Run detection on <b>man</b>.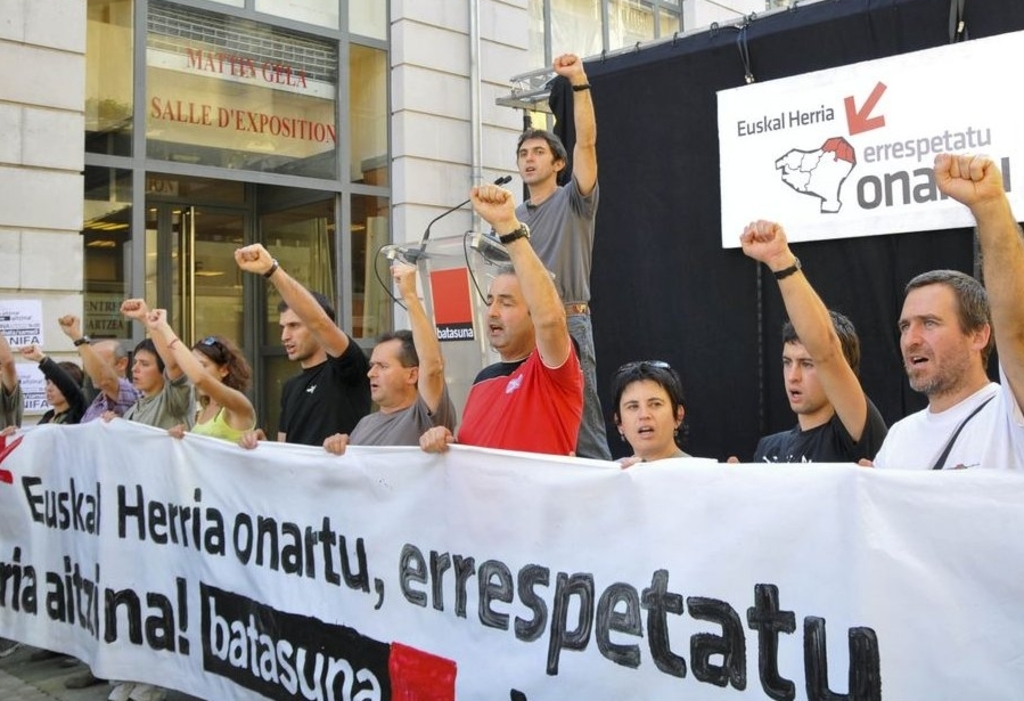
Result: locate(485, 50, 606, 458).
